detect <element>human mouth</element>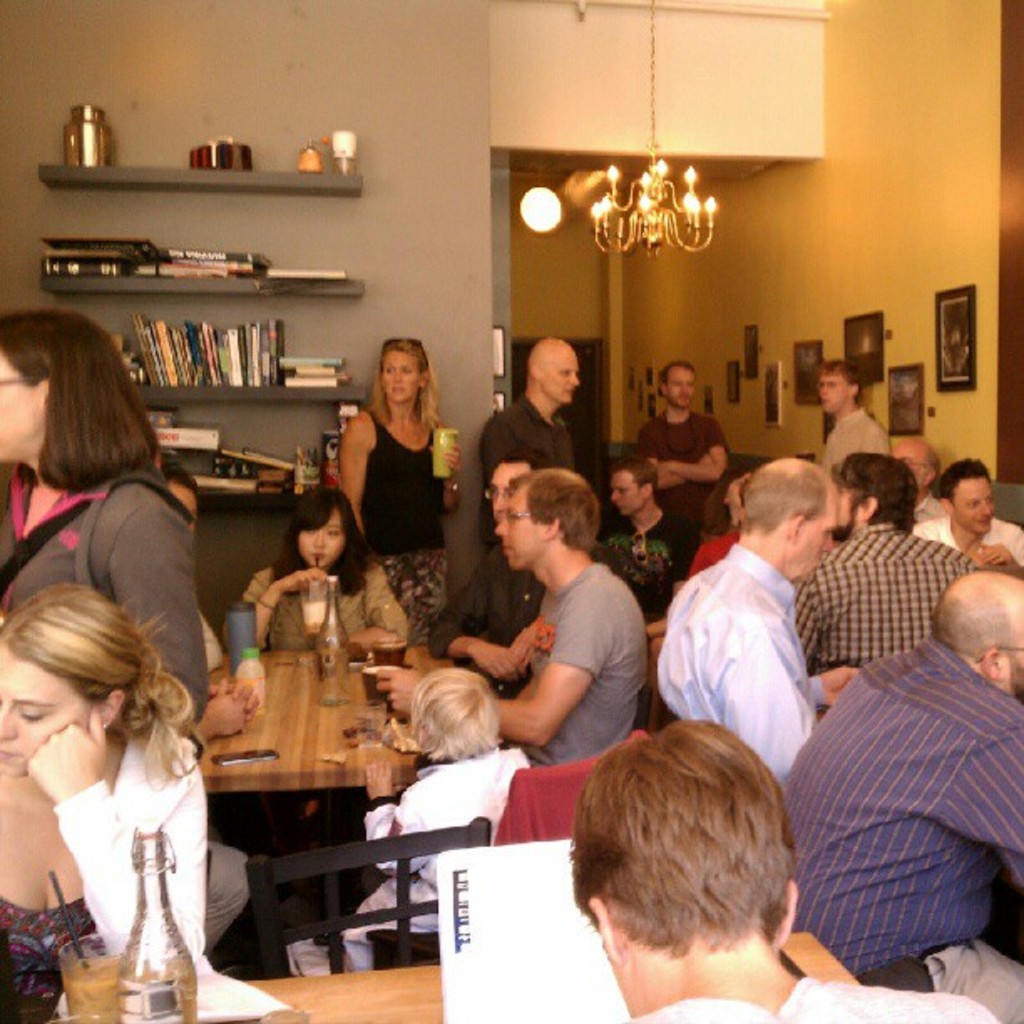
<region>388, 375, 413, 413</region>
